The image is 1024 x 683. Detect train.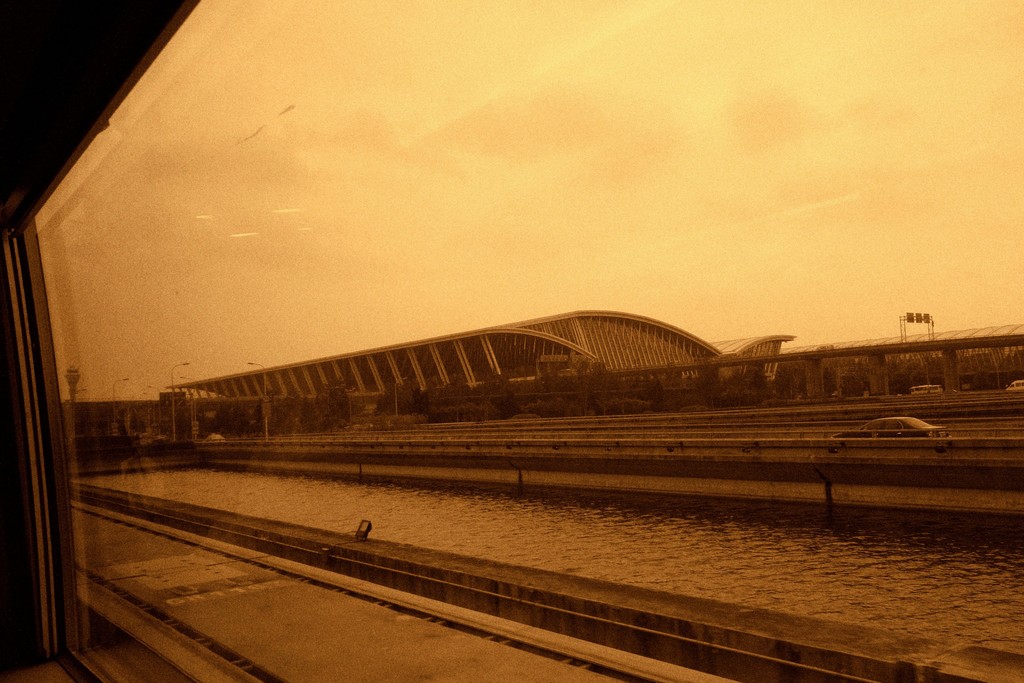
Detection: {"x1": 0, "y1": 0, "x2": 1023, "y2": 682}.
